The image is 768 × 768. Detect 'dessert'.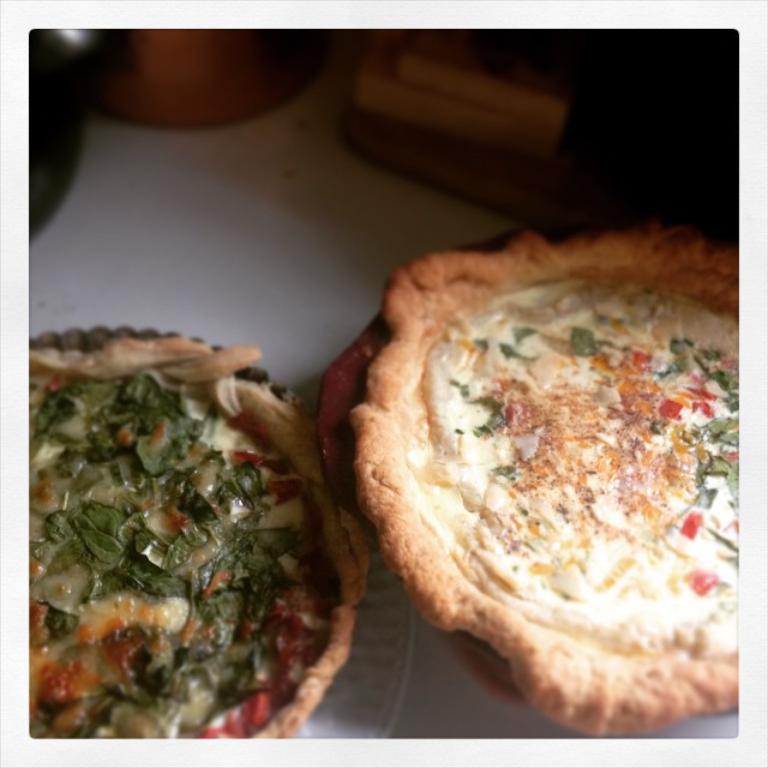
Detection: box=[28, 341, 360, 742].
